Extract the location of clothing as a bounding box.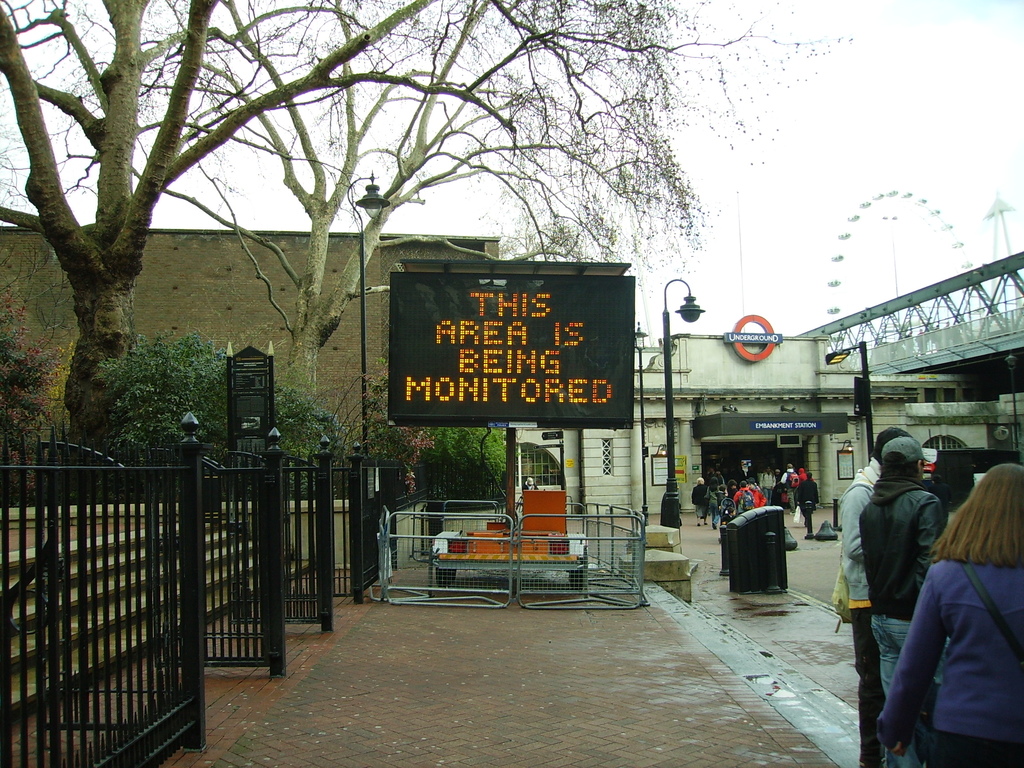
box=[692, 483, 705, 520].
